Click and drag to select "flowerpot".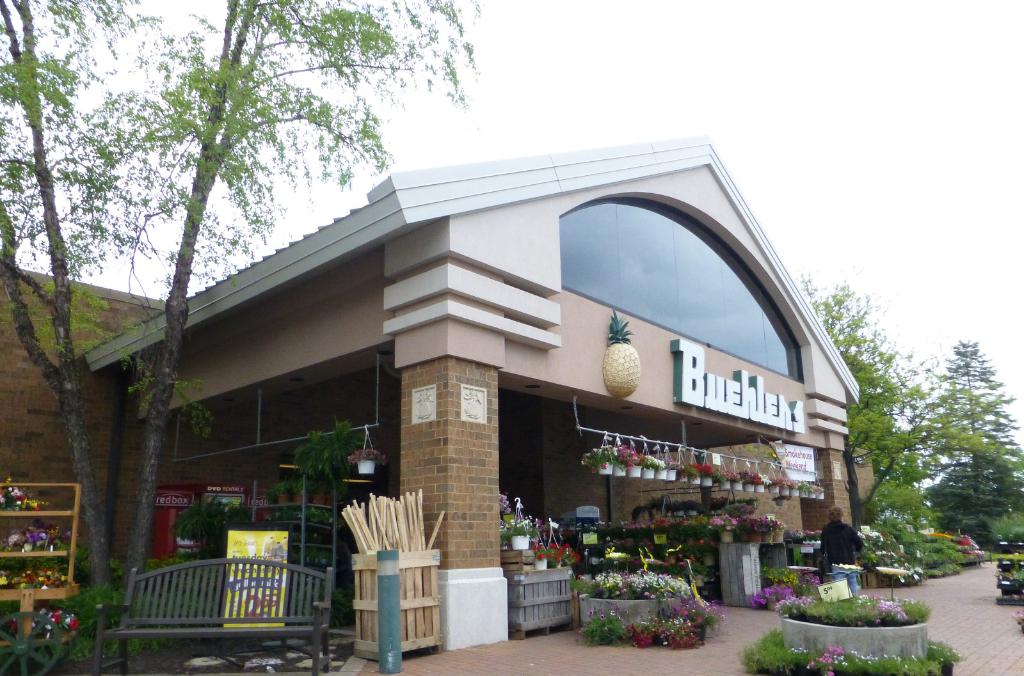
Selection: pyautogui.locateOnScreen(293, 492, 306, 510).
